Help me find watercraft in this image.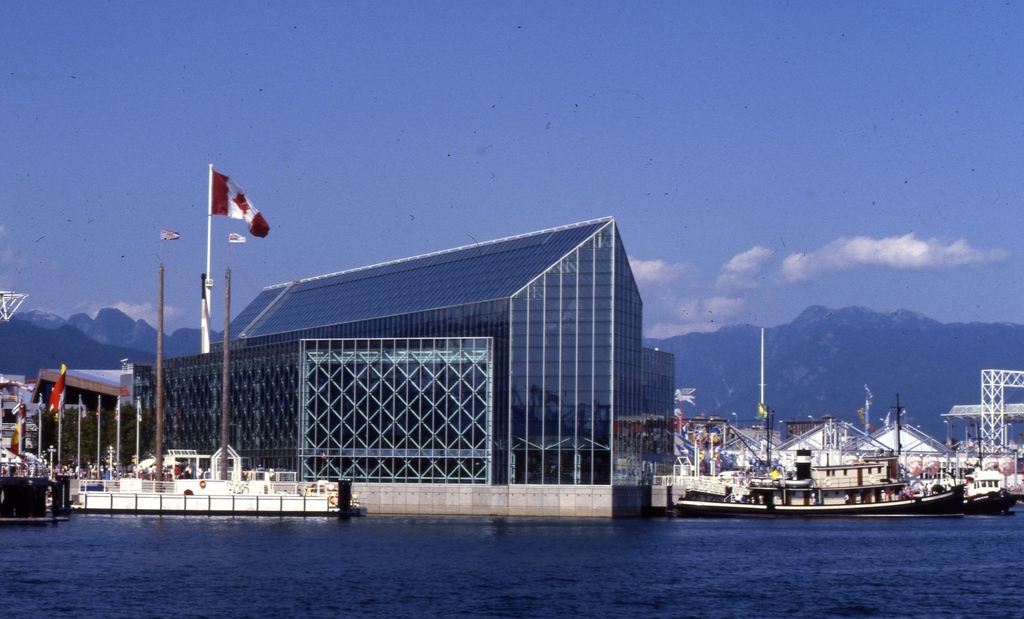
Found it: box(65, 474, 355, 516).
